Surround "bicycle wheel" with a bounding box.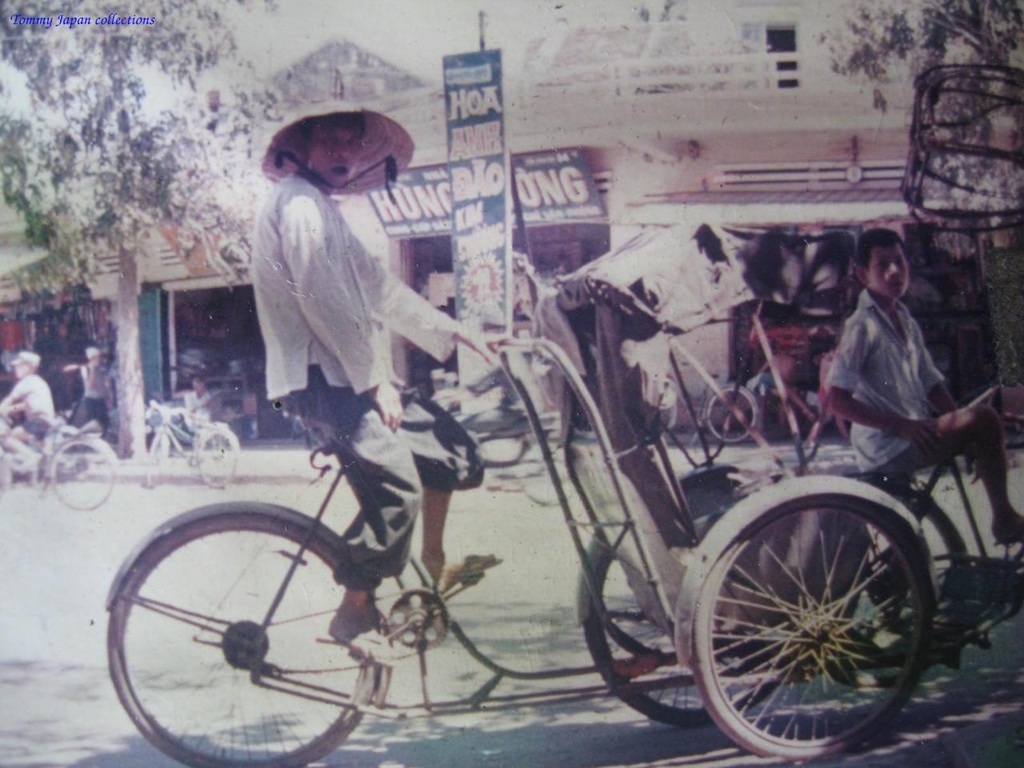
bbox=(192, 426, 244, 487).
